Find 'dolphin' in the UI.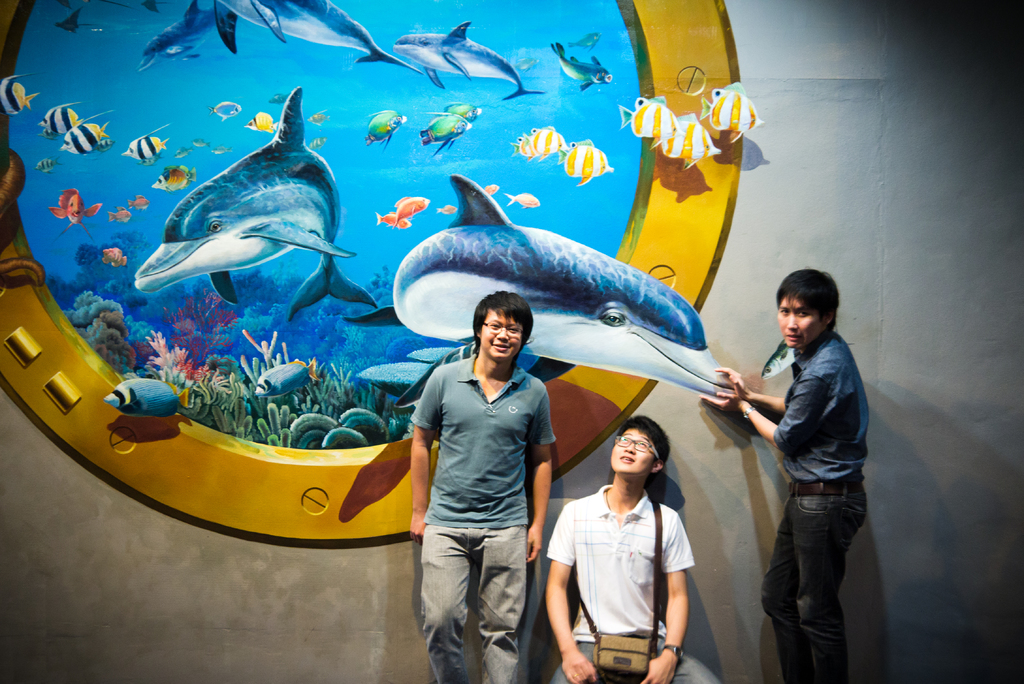
UI element at <bbox>129, 86, 381, 325</bbox>.
